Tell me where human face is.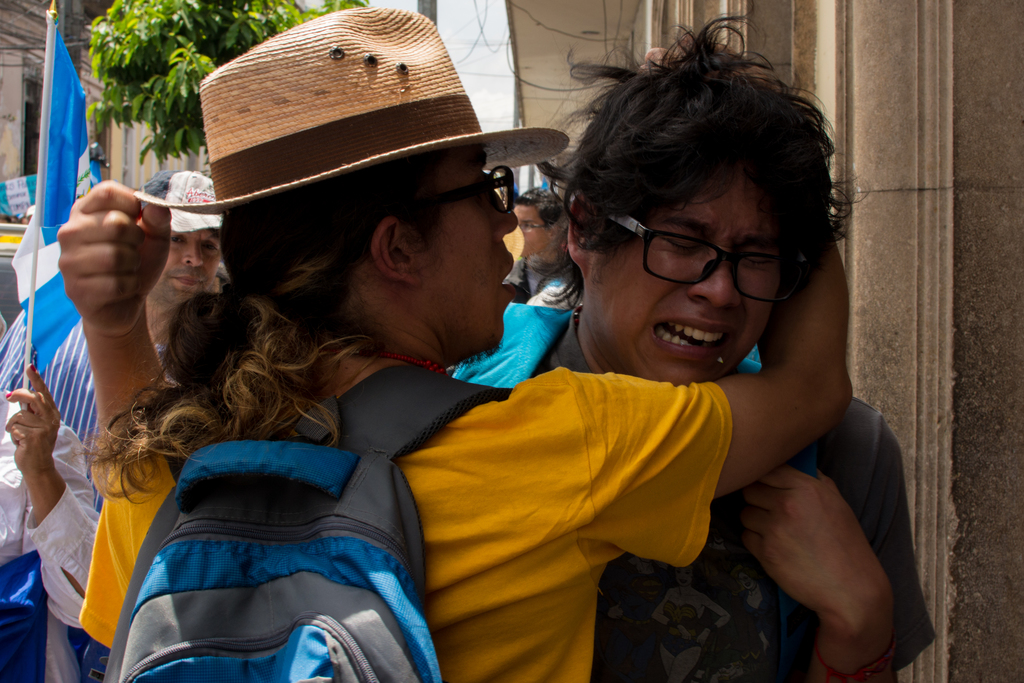
human face is at x1=517 y1=204 x2=550 y2=256.
